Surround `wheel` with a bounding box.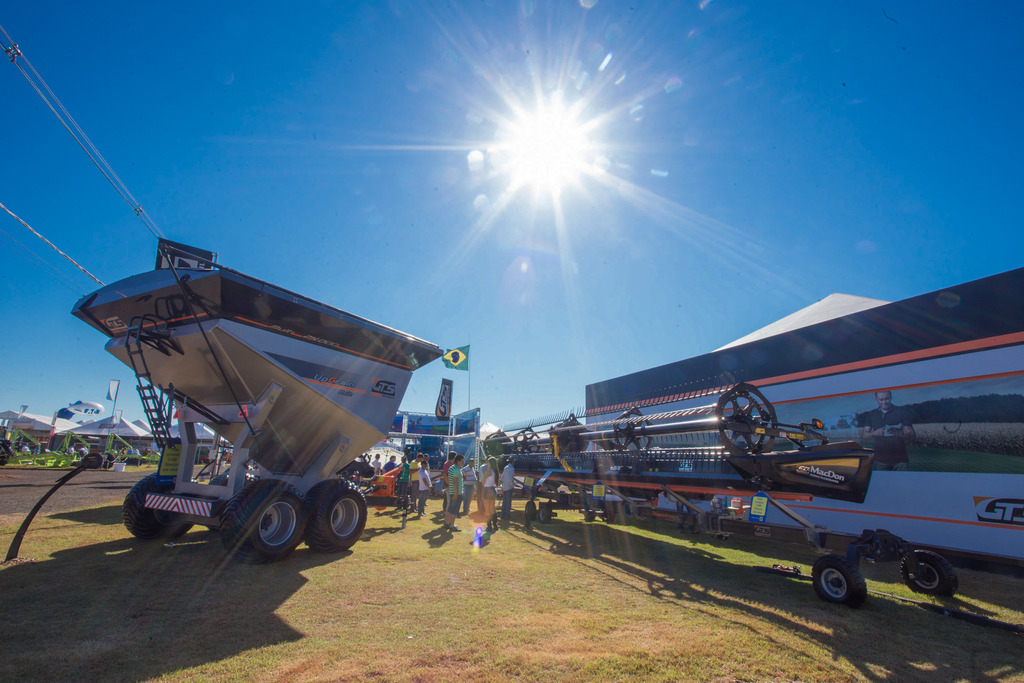
bbox(900, 551, 956, 596).
